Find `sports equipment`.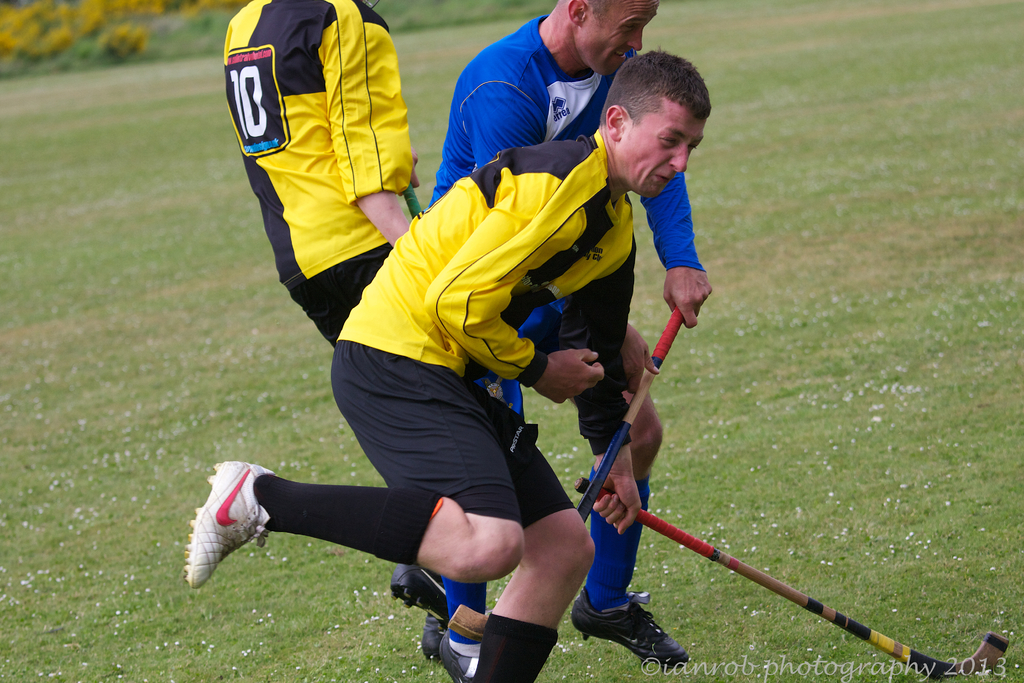
(573,479,1007,678).
